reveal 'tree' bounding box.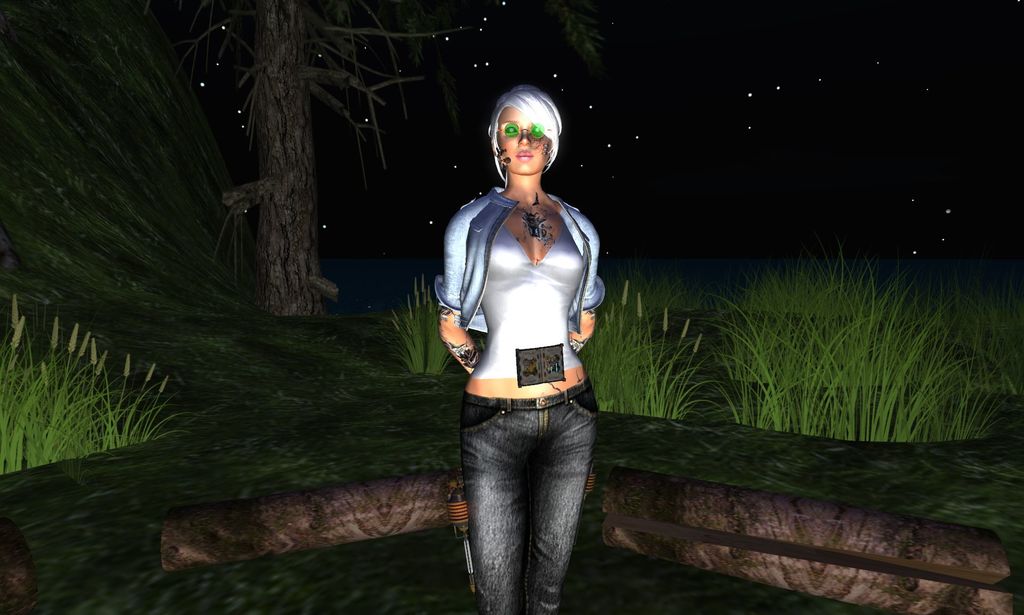
Revealed: BBox(171, 0, 609, 314).
